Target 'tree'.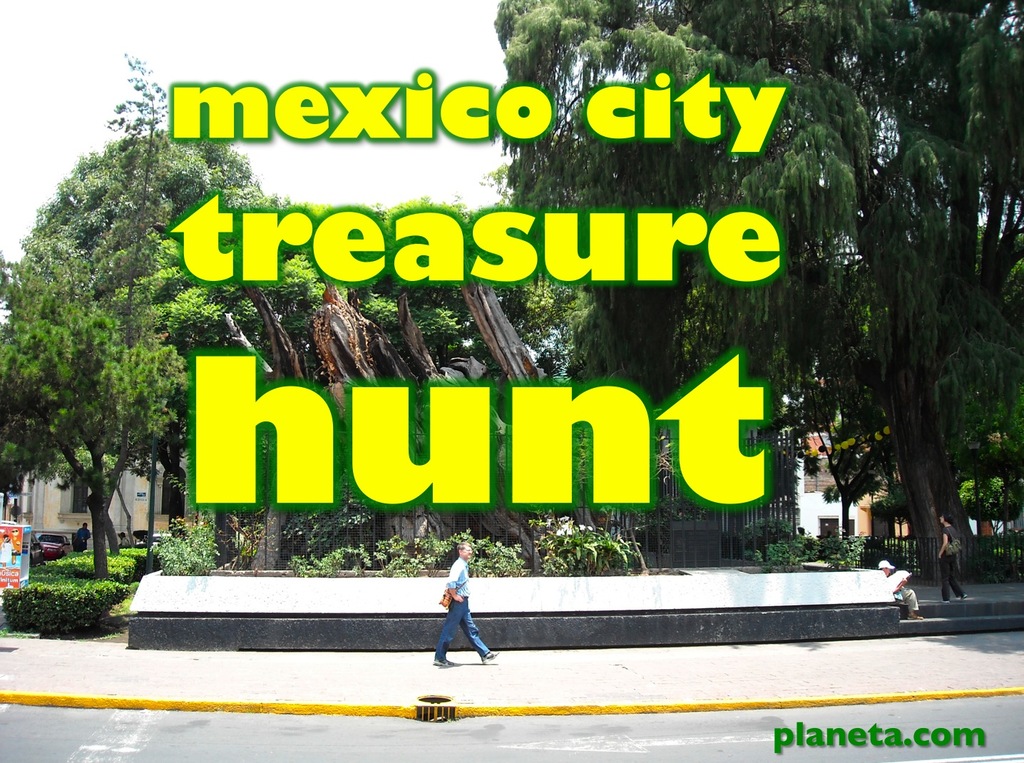
Target region: [x1=29, y1=133, x2=271, y2=296].
